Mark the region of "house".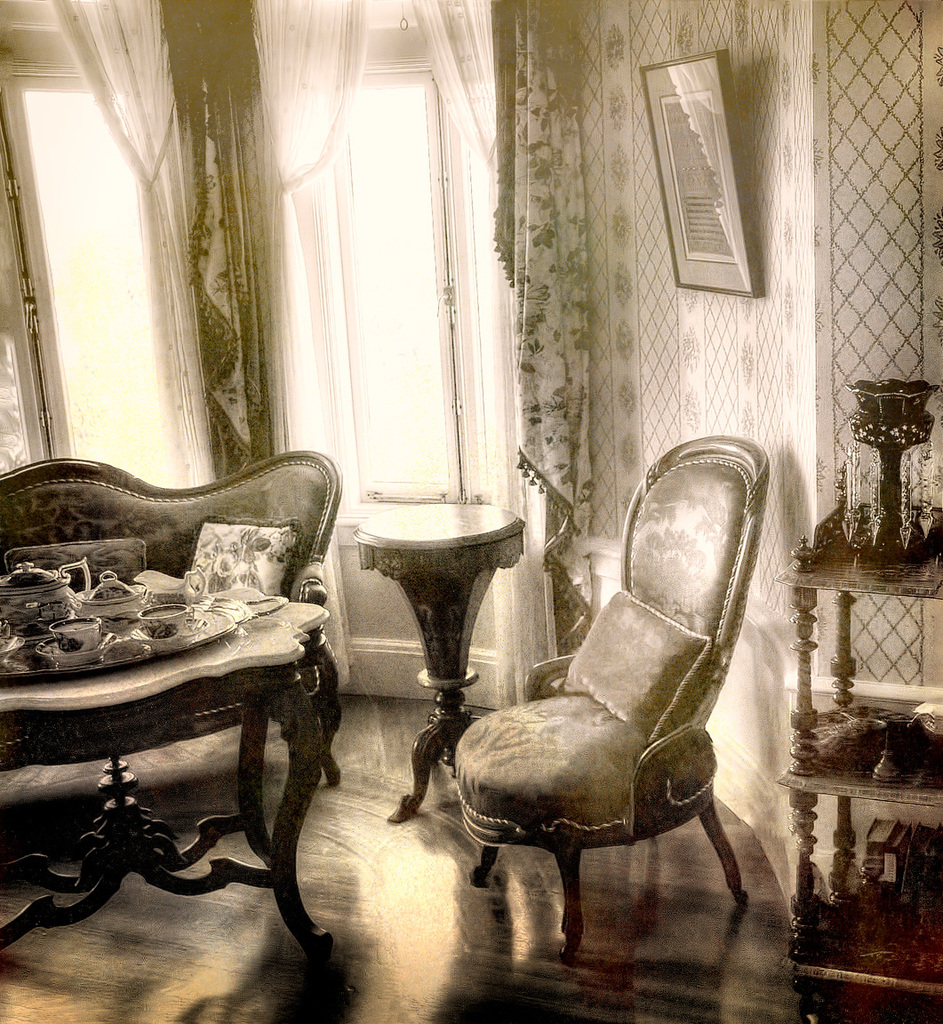
Region: <region>0, 44, 942, 1006</region>.
